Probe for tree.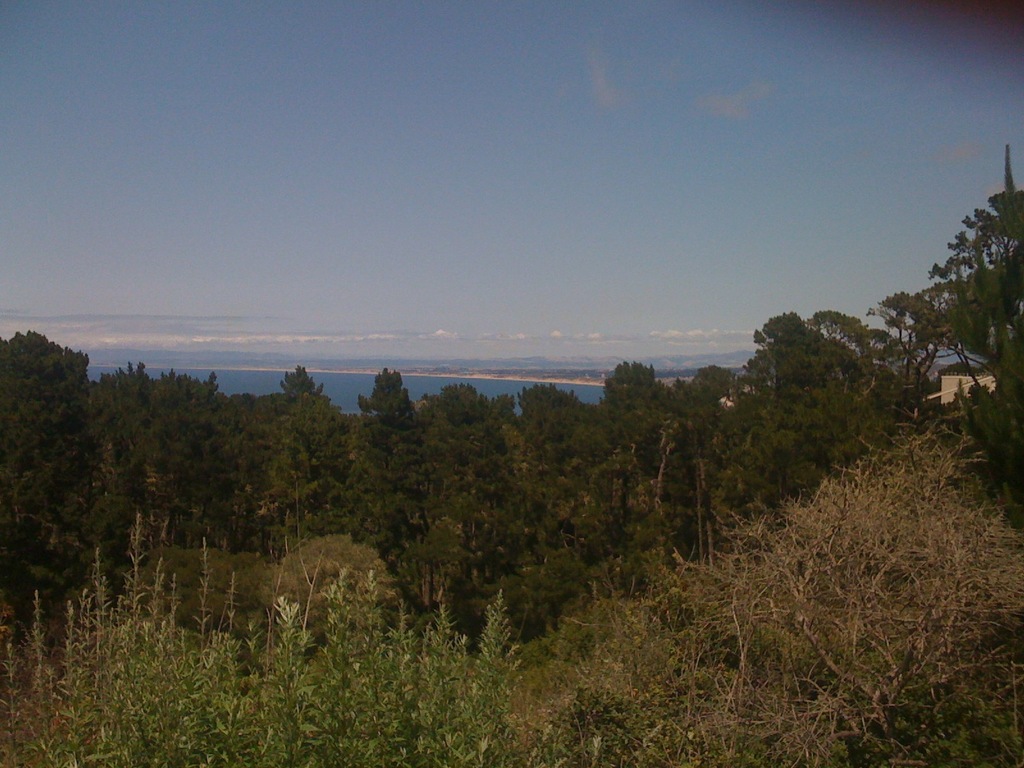
Probe result: pyautogui.locateOnScreen(874, 172, 1023, 525).
